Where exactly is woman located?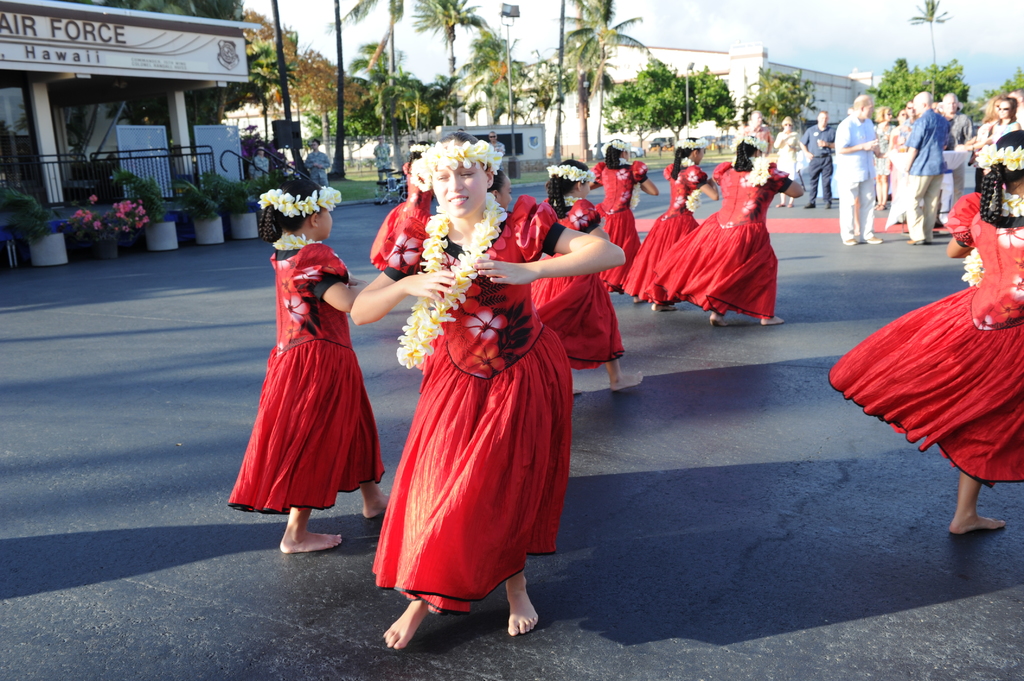
Its bounding box is [x1=746, y1=107, x2=774, y2=150].
